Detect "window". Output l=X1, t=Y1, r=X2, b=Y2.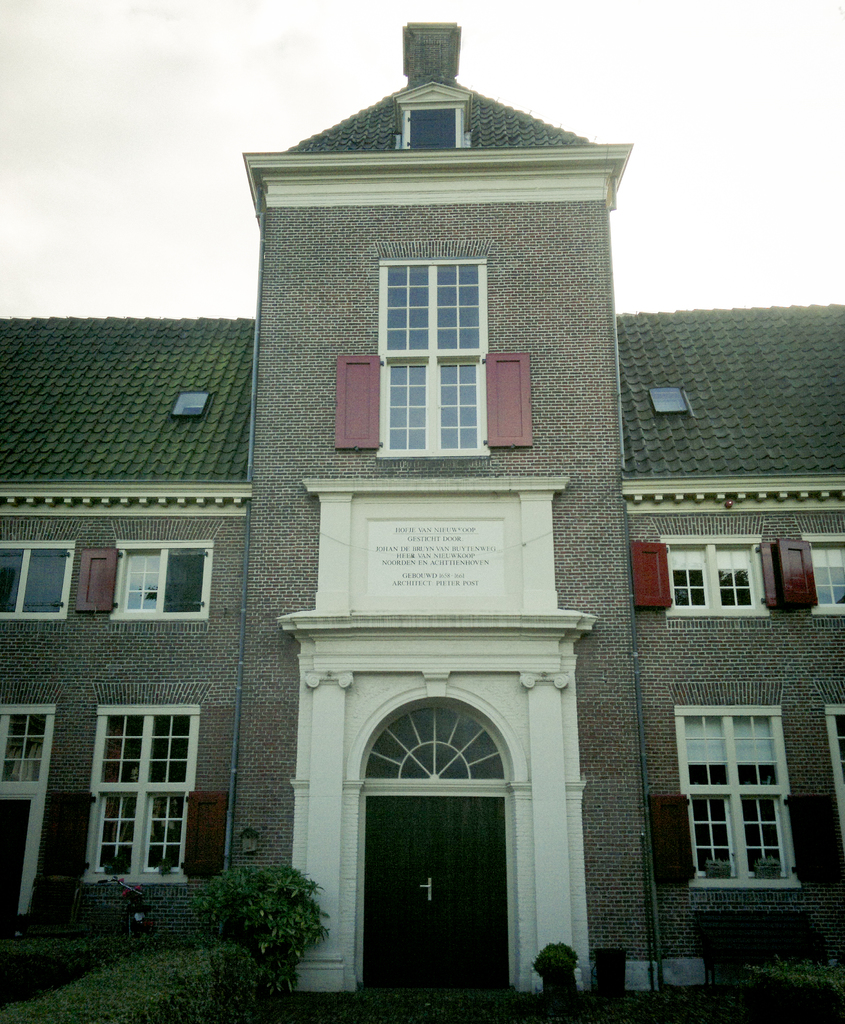
l=671, t=704, r=800, b=893.
